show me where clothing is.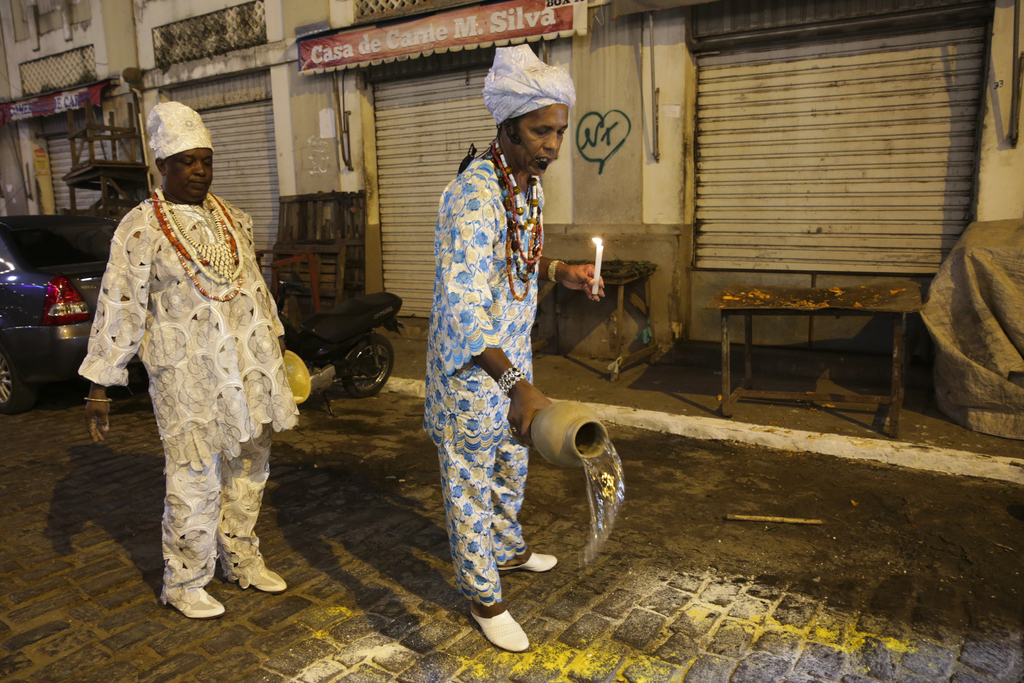
clothing is at 425 40 580 607.
